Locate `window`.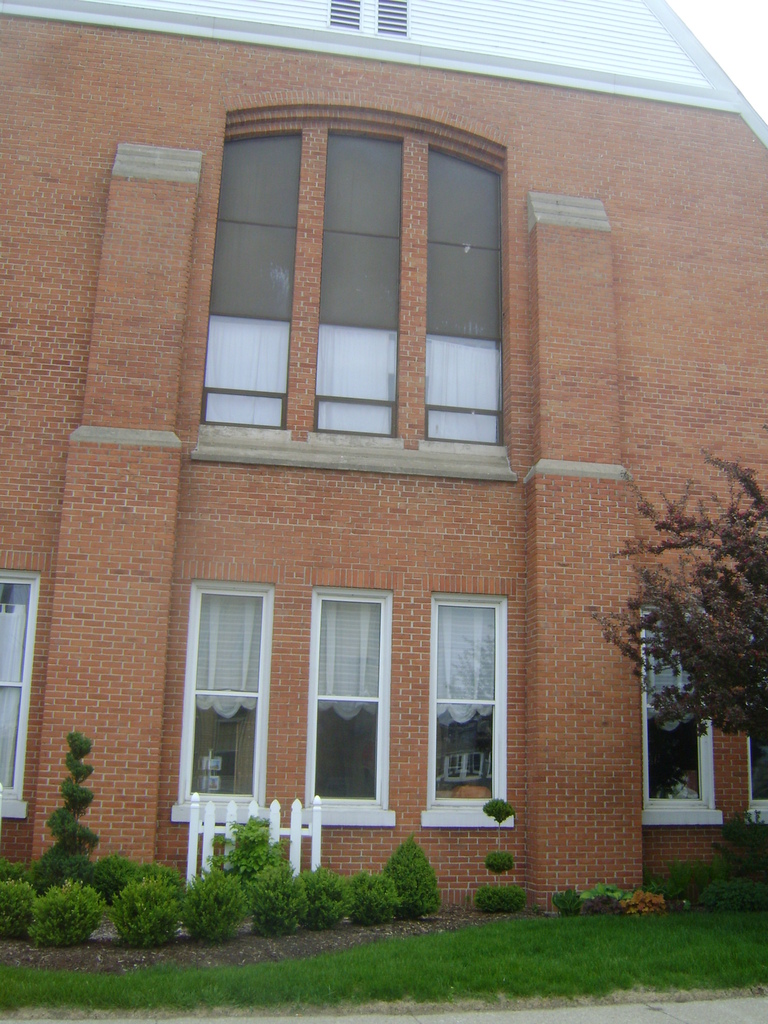
Bounding box: (left=177, top=83, right=567, bottom=491).
